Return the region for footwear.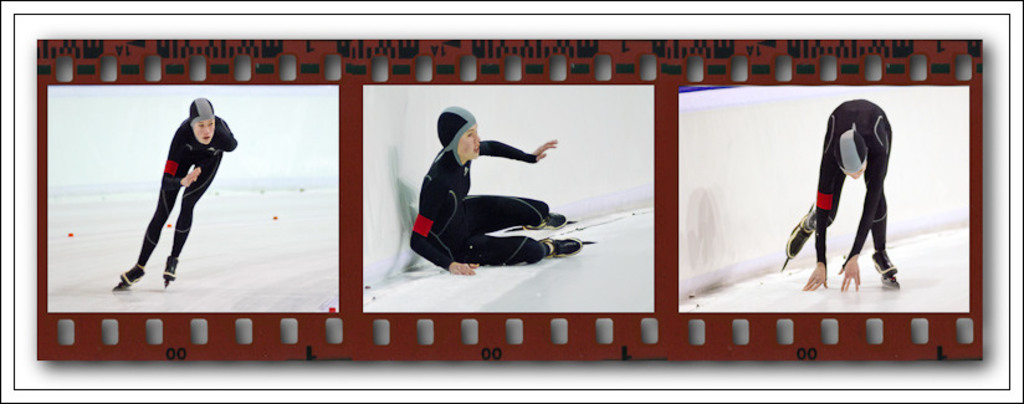
rect(119, 262, 145, 286).
